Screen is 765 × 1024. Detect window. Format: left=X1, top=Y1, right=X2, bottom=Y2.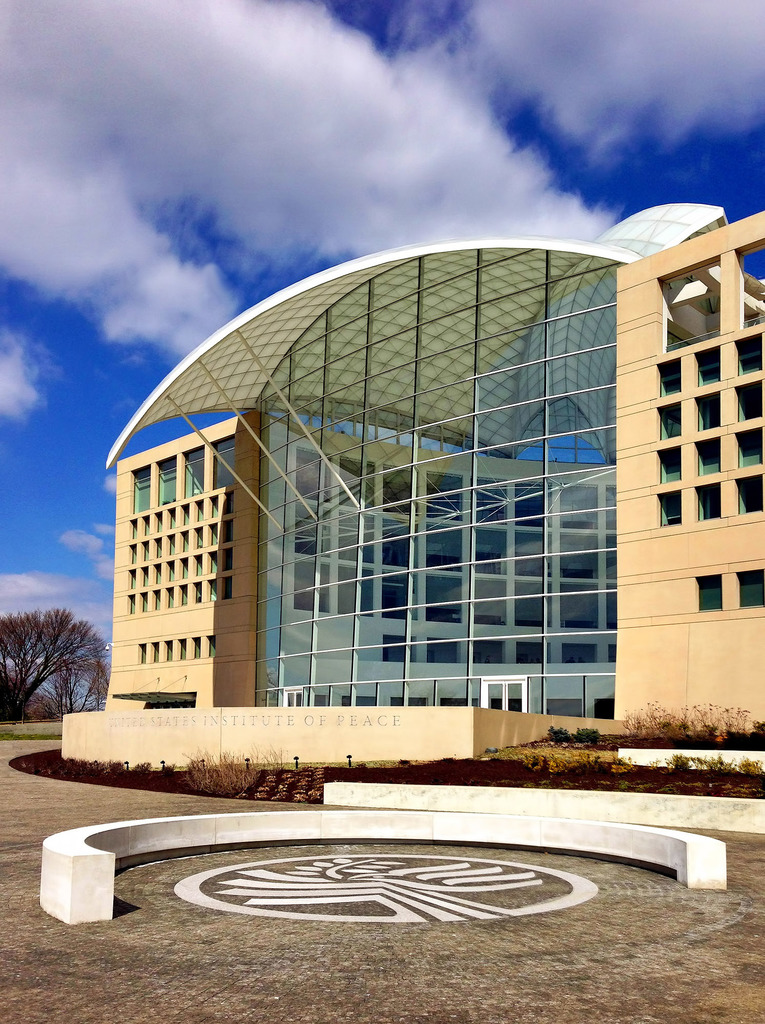
left=193, top=643, right=202, bottom=659.
